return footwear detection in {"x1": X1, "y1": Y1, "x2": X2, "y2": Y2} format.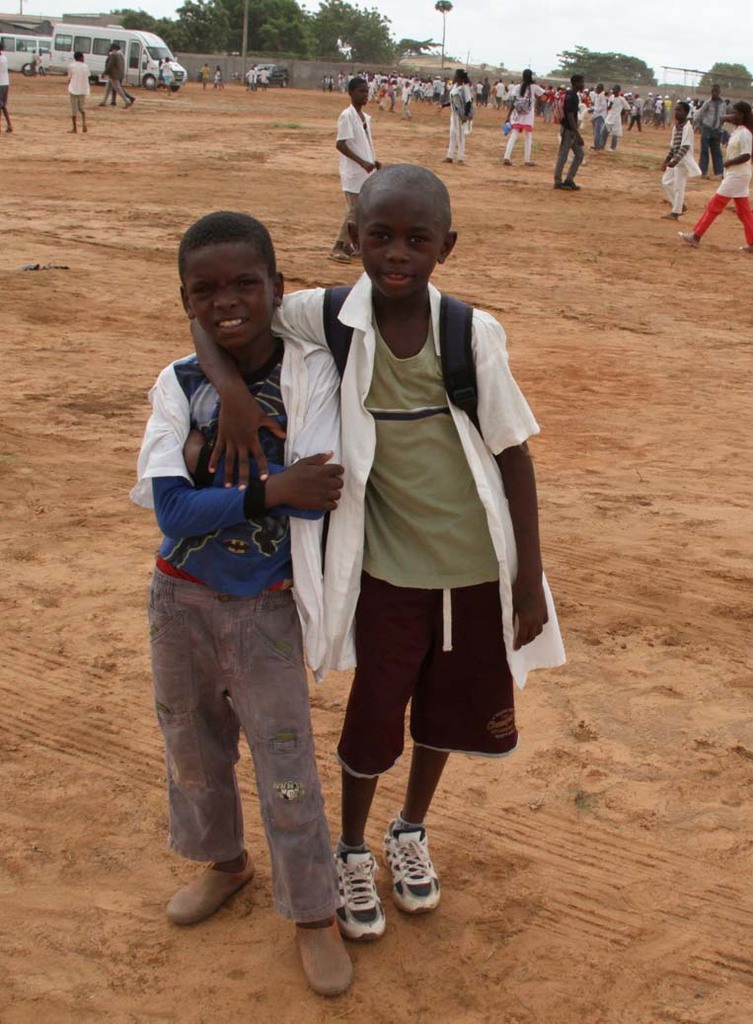
{"x1": 294, "y1": 924, "x2": 358, "y2": 997}.
